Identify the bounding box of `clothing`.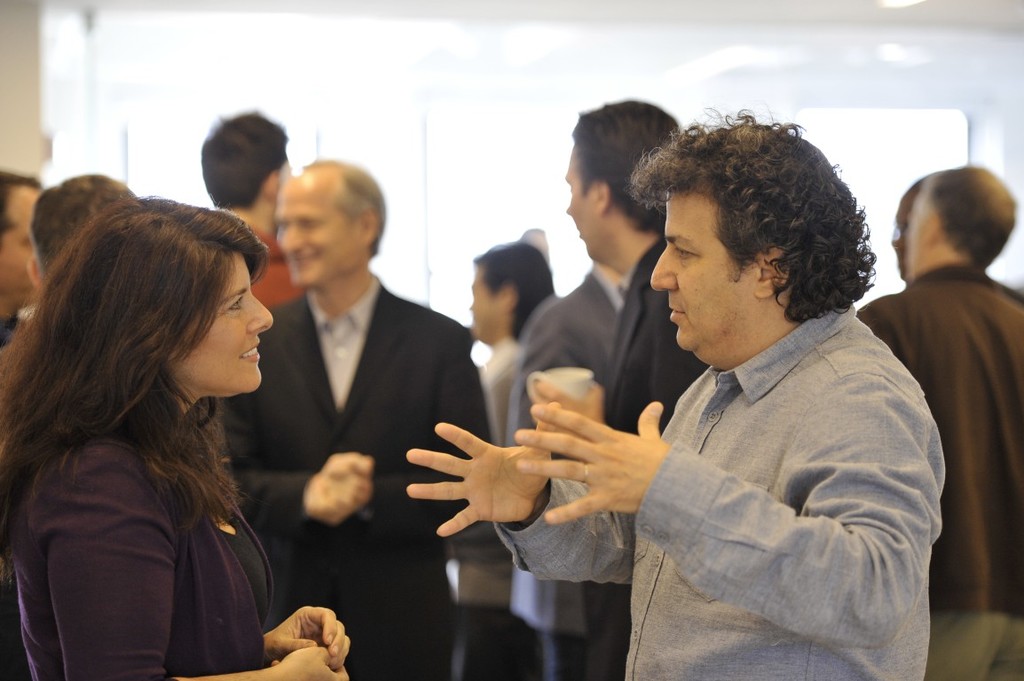
crop(248, 231, 302, 303).
